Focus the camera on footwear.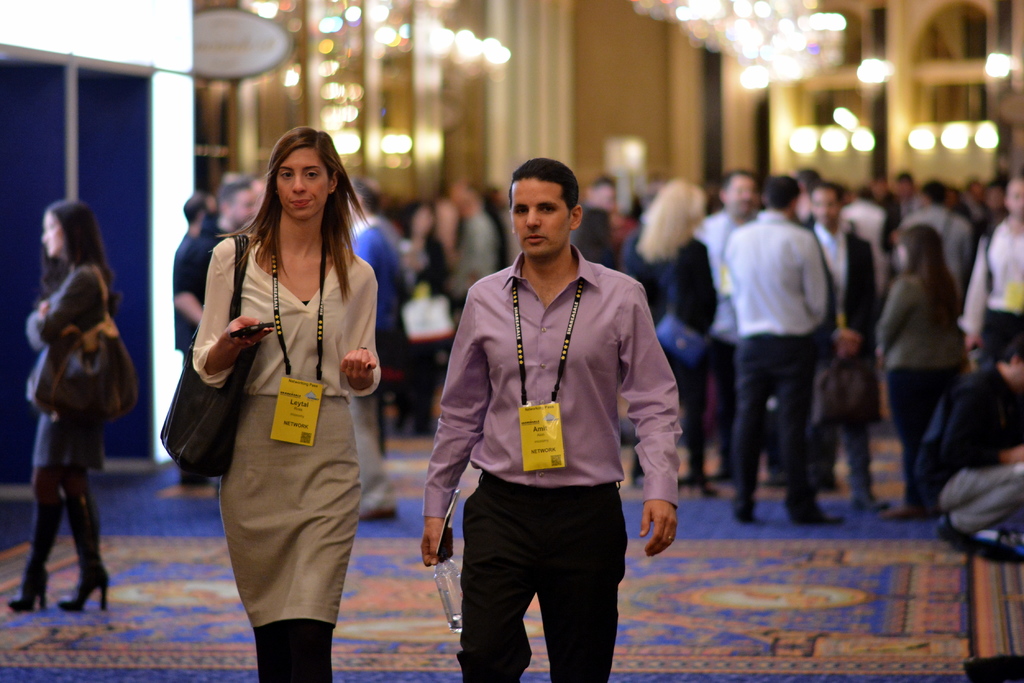
Focus region: <region>789, 510, 847, 528</region>.
